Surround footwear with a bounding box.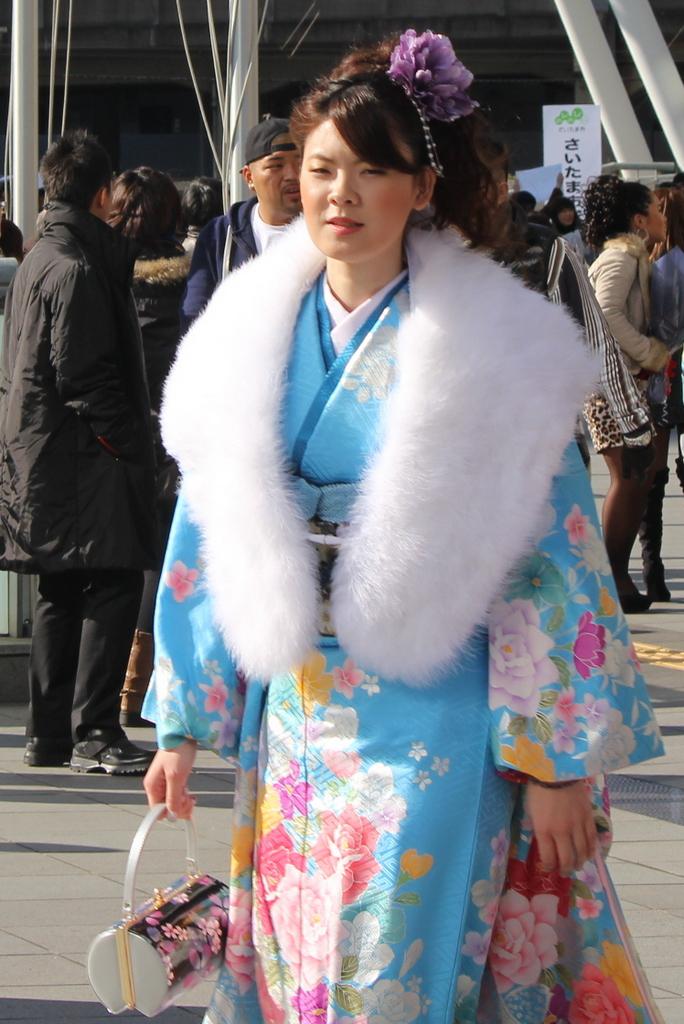
[left=15, top=714, right=72, bottom=767].
